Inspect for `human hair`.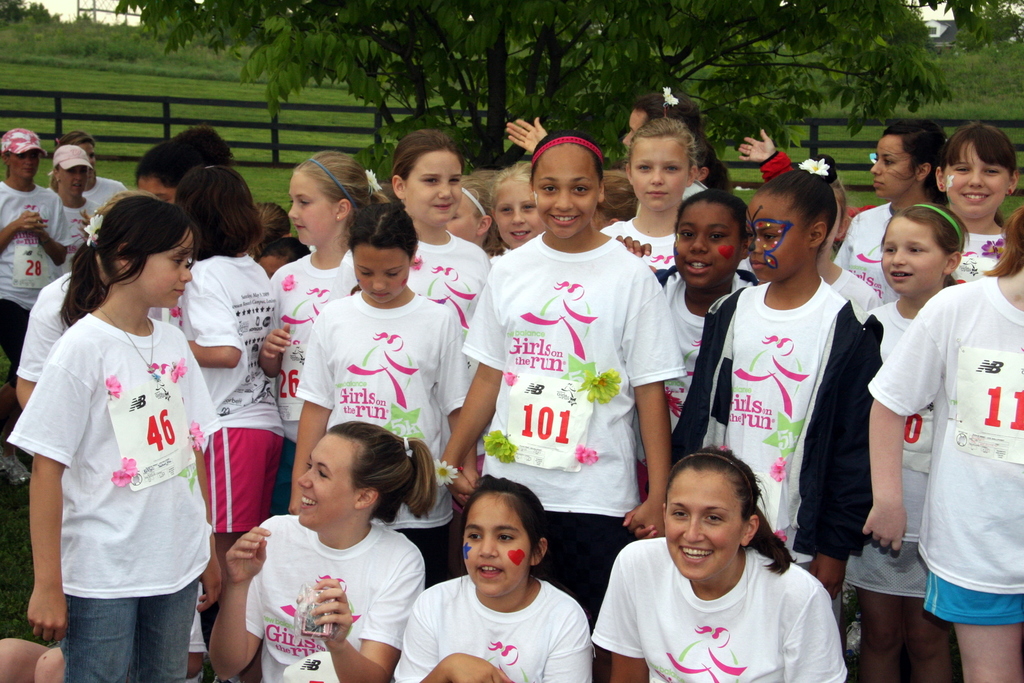
Inspection: {"x1": 666, "y1": 445, "x2": 799, "y2": 574}.
